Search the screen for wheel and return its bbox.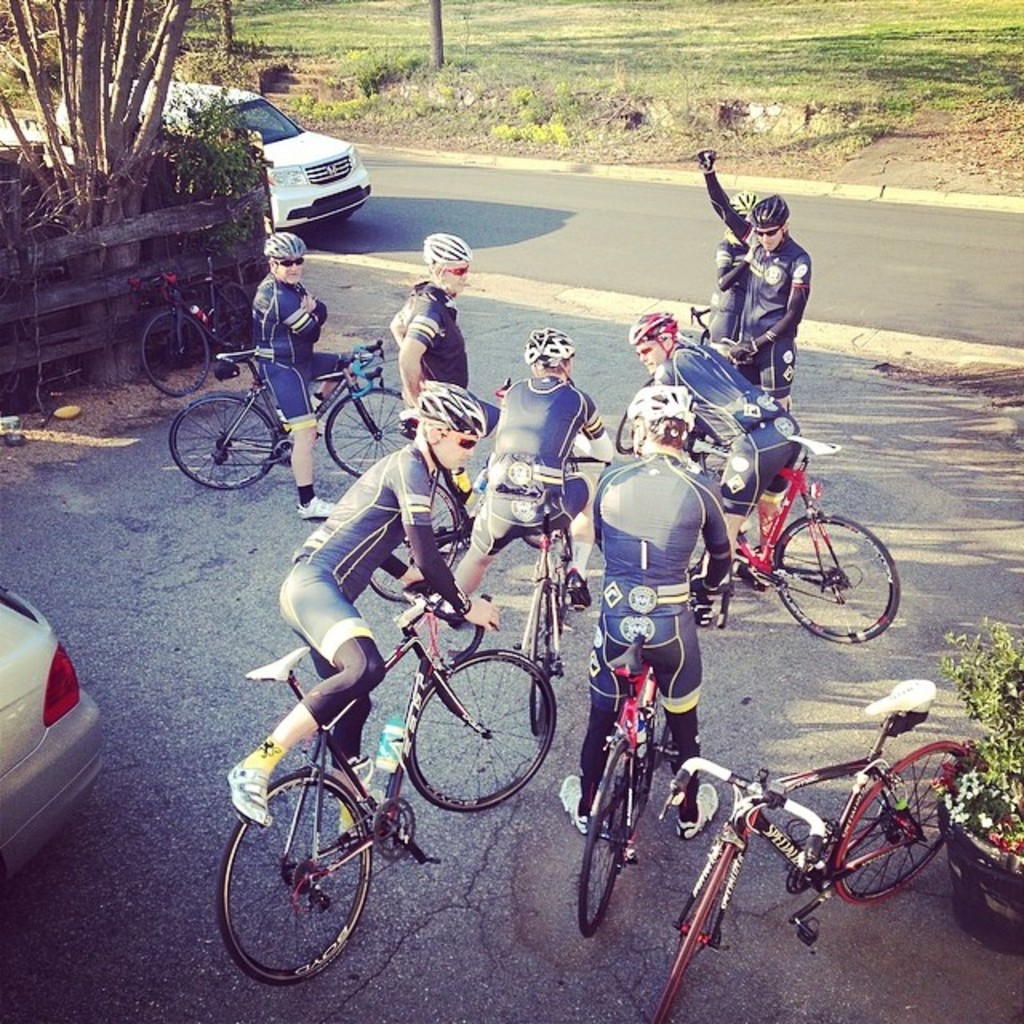
Found: <bbox>213, 283, 254, 358</bbox>.
